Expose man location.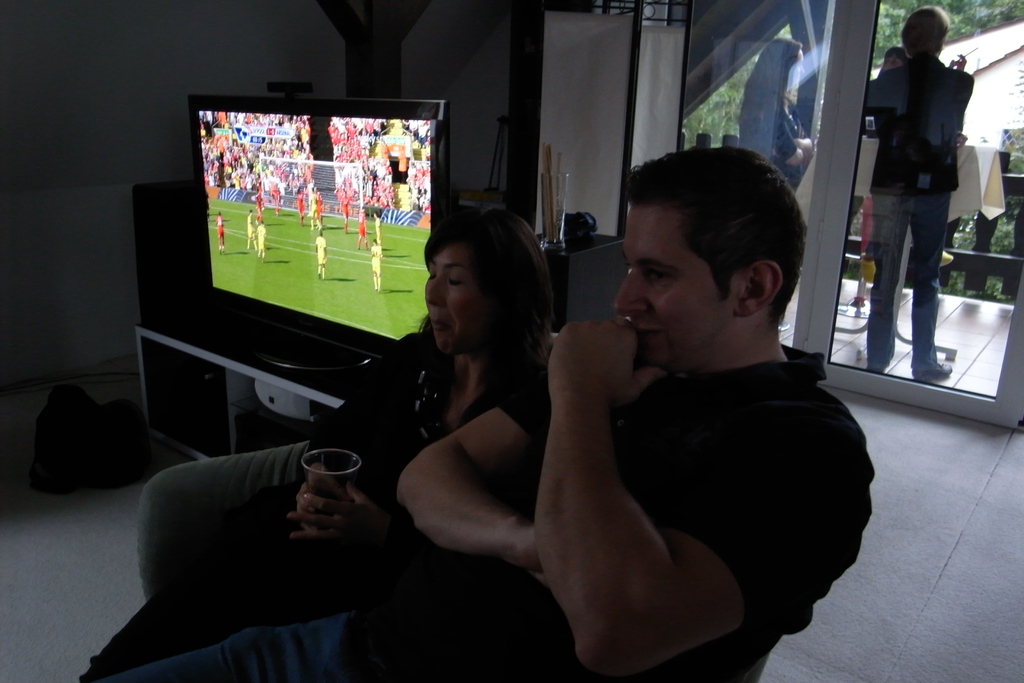
Exposed at <box>367,236,385,295</box>.
